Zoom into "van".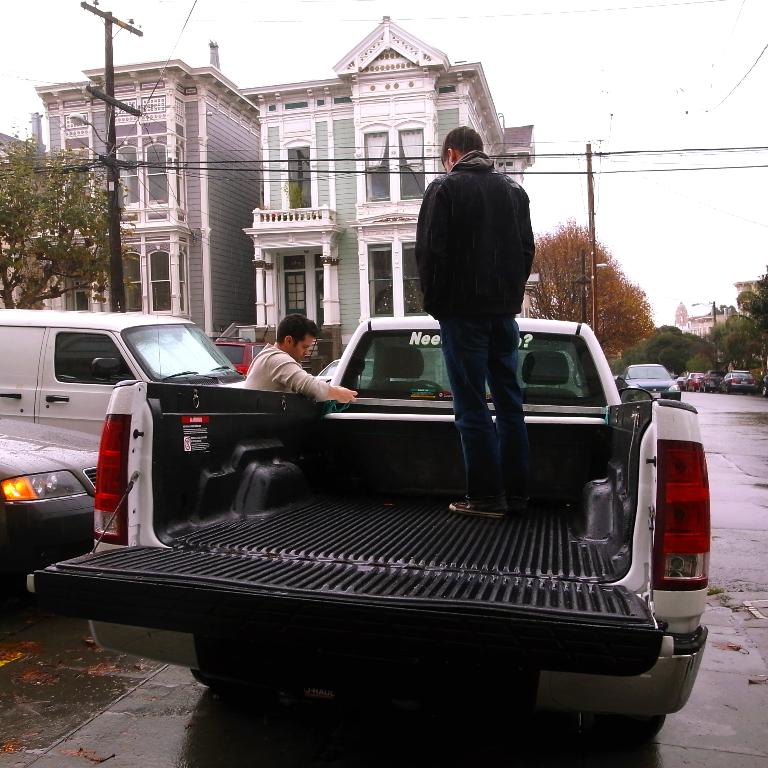
Zoom target: (0, 306, 248, 437).
